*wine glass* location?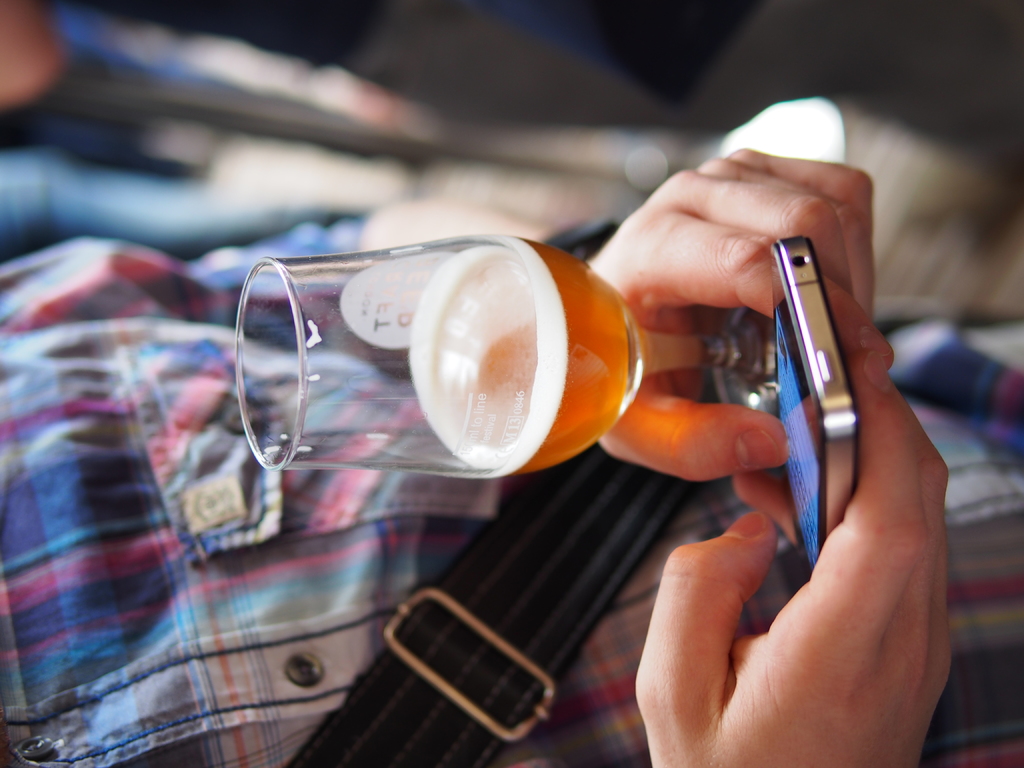
<bbox>235, 233, 775, 481</bbox>
